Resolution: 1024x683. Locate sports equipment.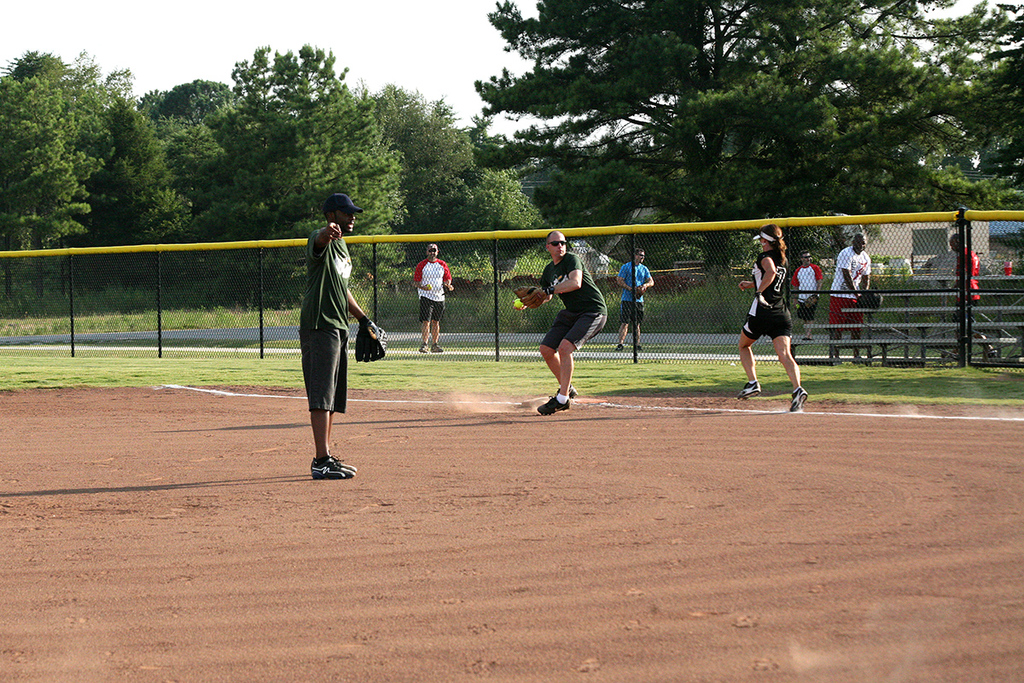
box(310, 455, 357, 479).
